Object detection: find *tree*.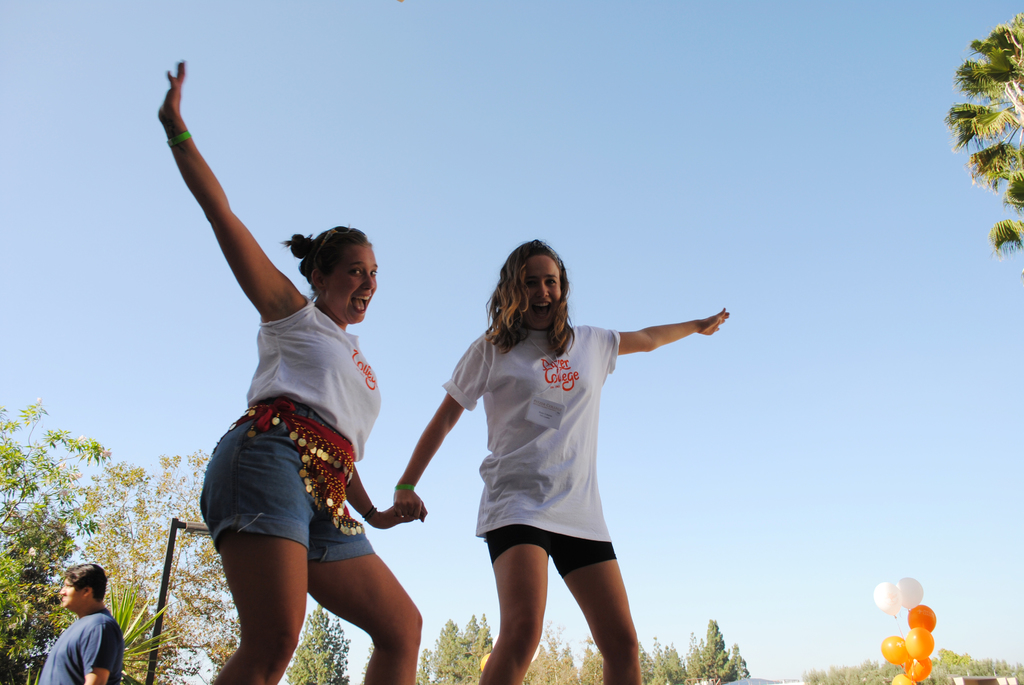
[x1=283, y1=599, x2=348, y2=684].
